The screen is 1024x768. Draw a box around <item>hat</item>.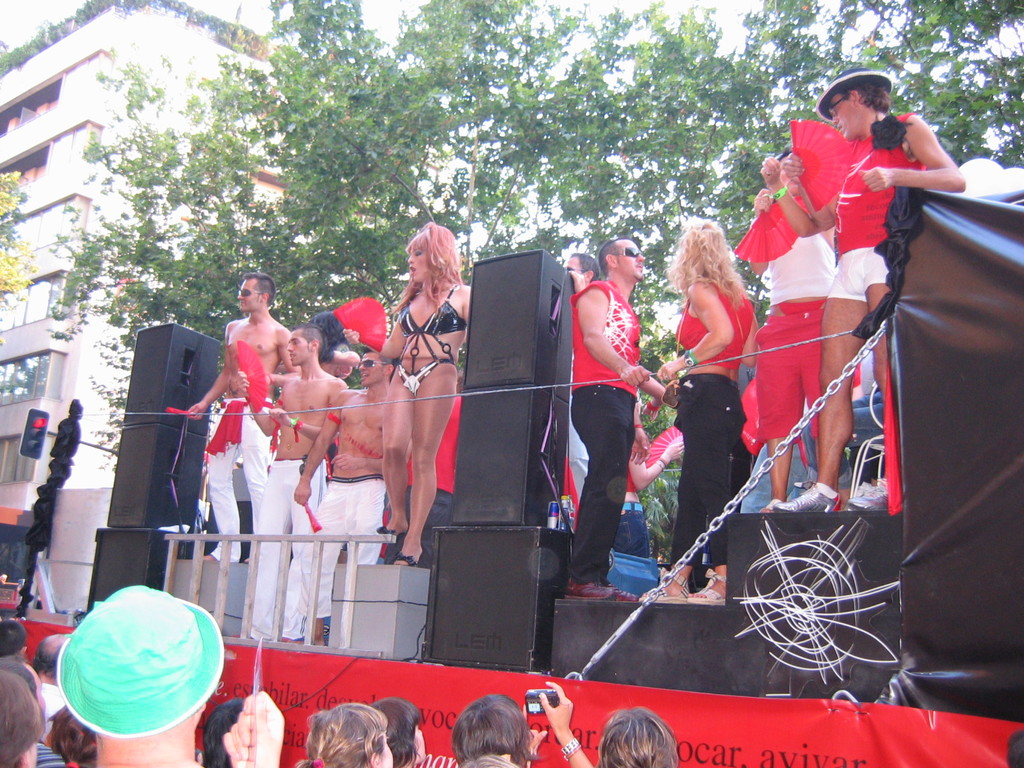
<region>816, 64, 895, 125</region>.
